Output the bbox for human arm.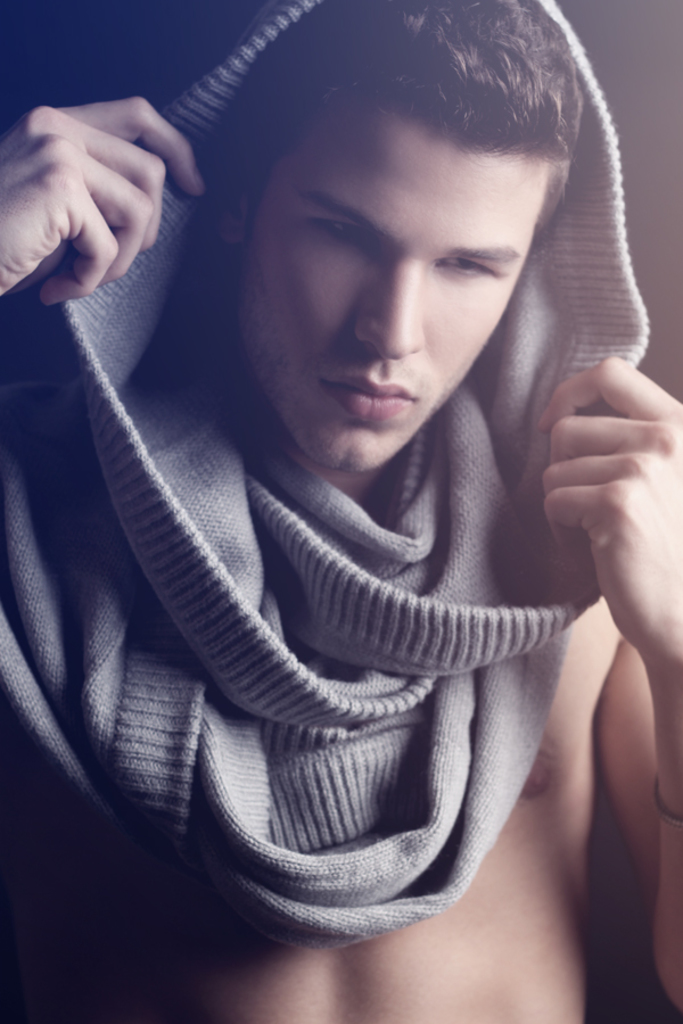
l=533, t=357, r=682, b=1013.
